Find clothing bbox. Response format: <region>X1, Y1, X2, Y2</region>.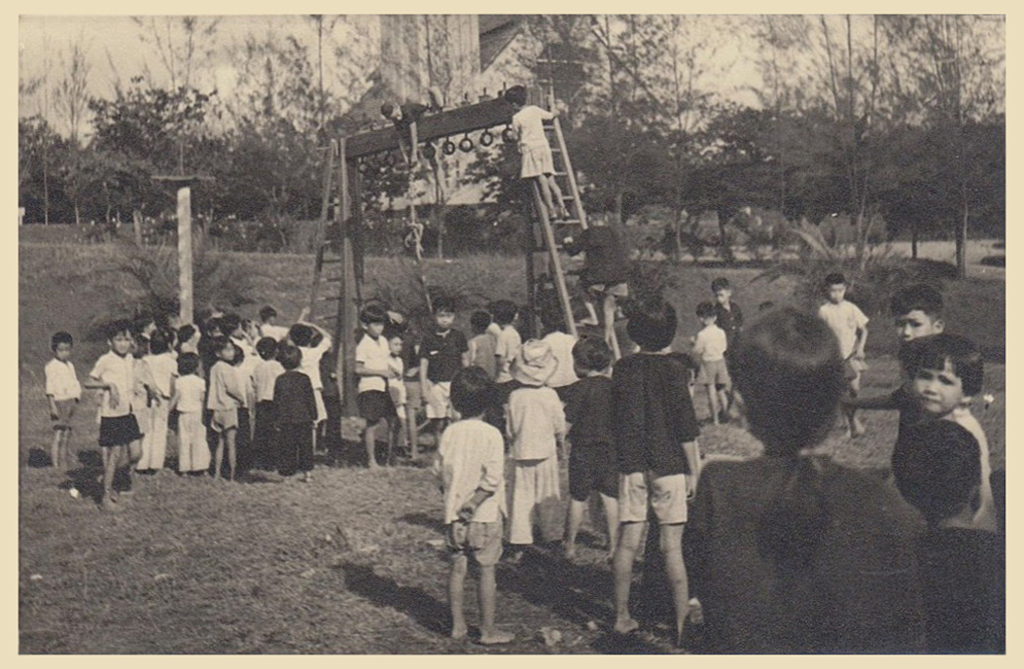
<region>809, 295, 874, 396</region>.
